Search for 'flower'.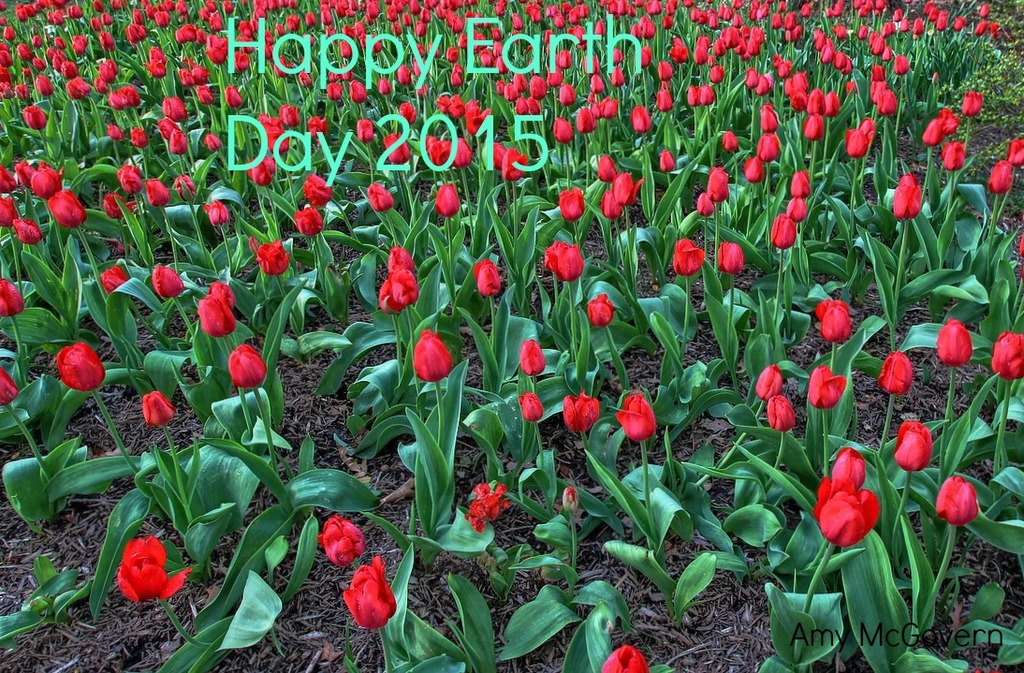
Found at 292 206 320 234.
